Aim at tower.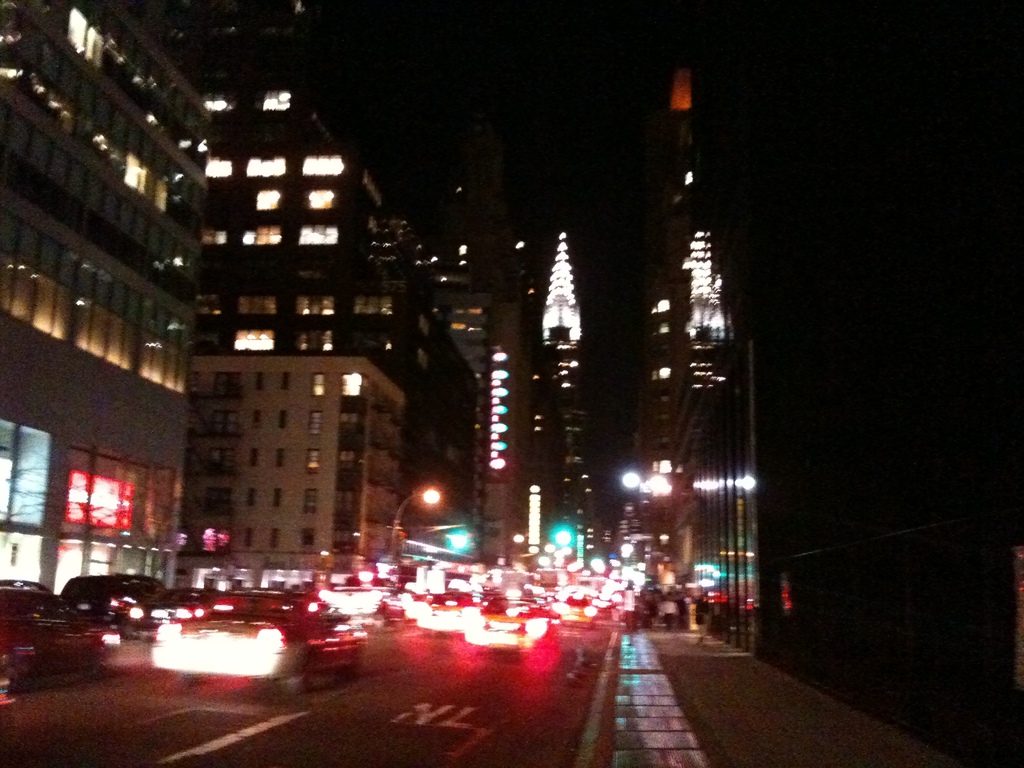
Aimed at [618,264,684,584].
